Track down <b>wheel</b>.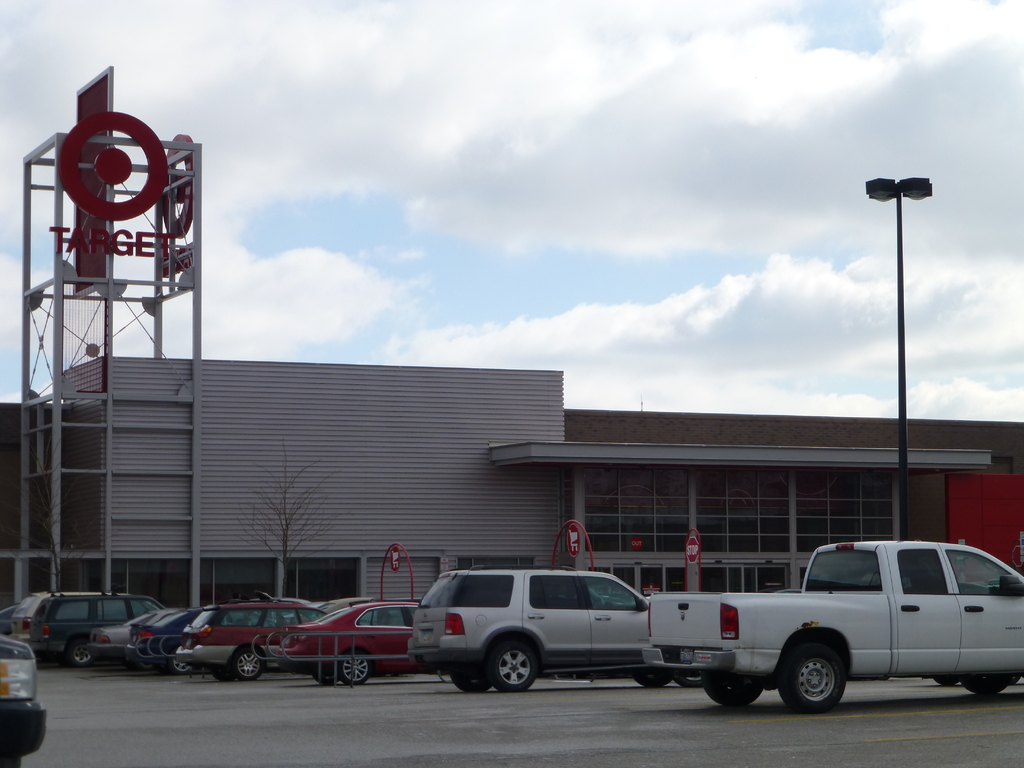
Tracked to (311,669,341,685).
